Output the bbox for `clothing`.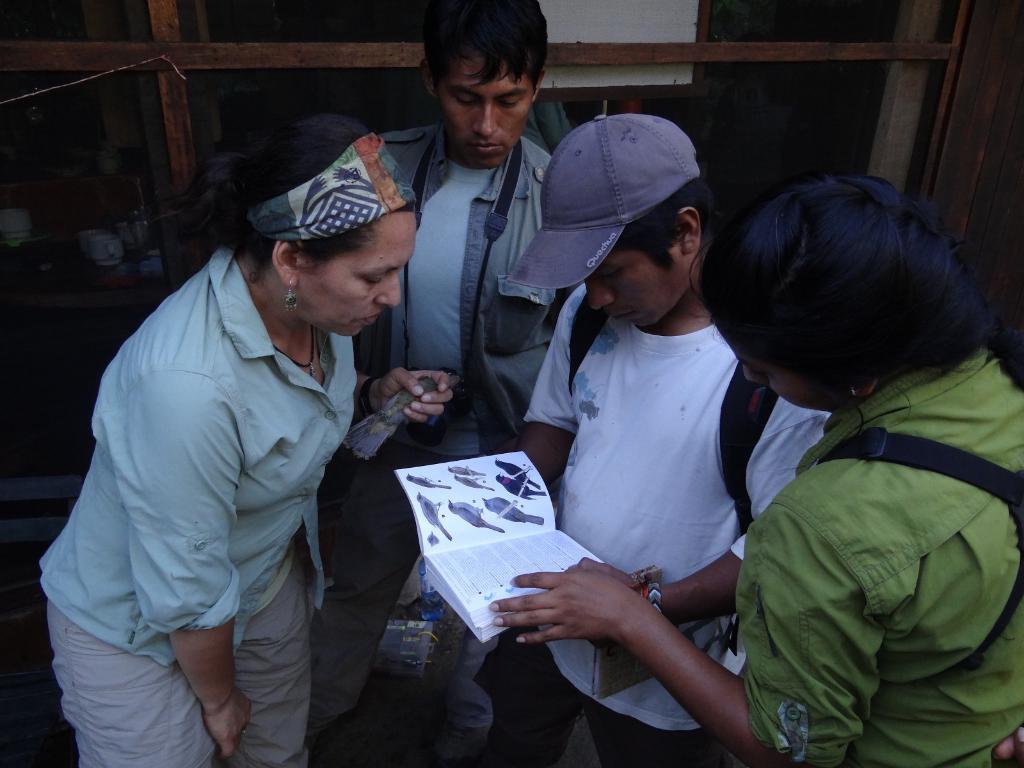
(333,134,572,705).
